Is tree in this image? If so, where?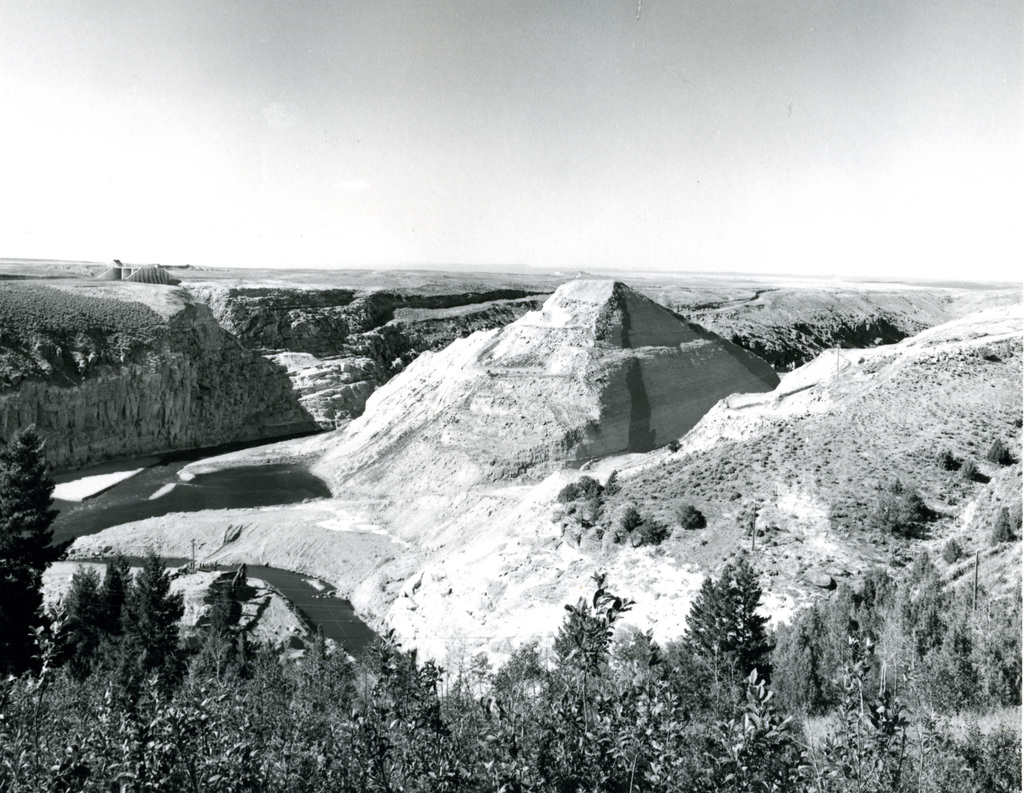
Yes, at (628,509,668,548).
